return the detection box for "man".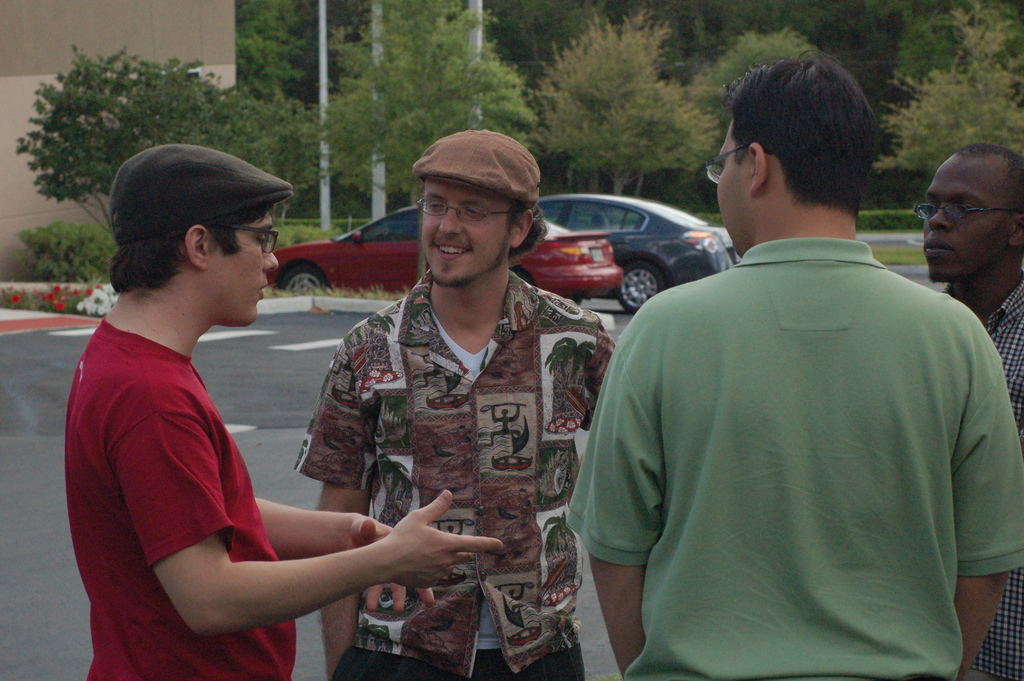
(294, 130, 616, 680).
